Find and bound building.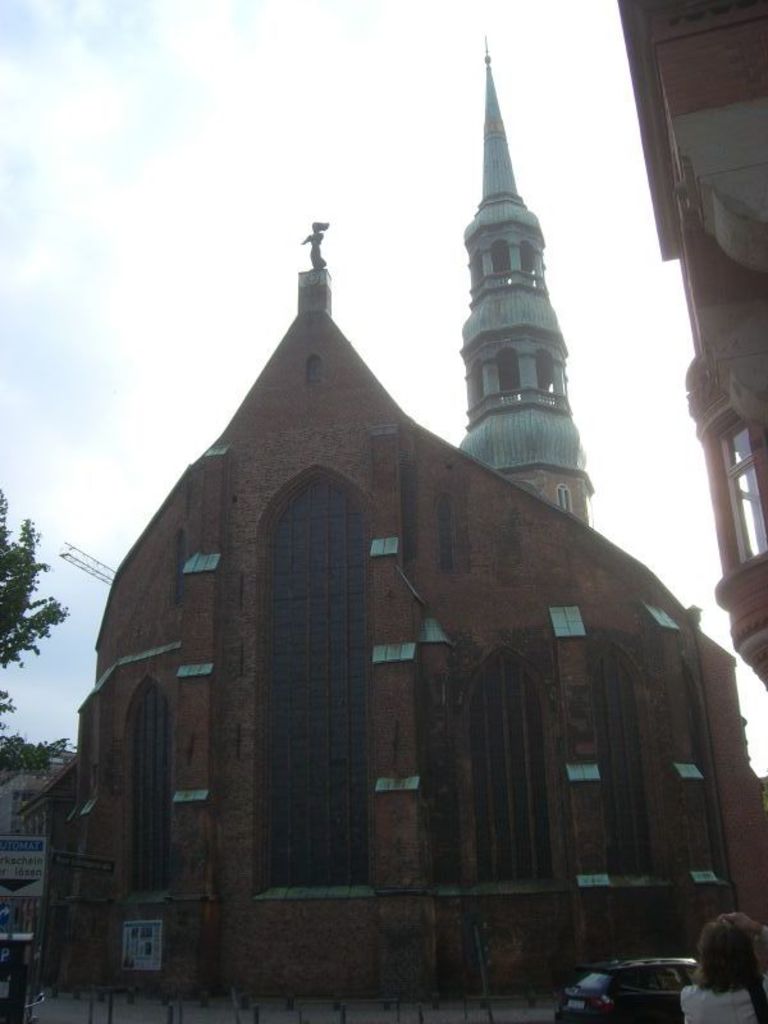
Bound: (x1=613, y1=0, x2=767, y2=691).
